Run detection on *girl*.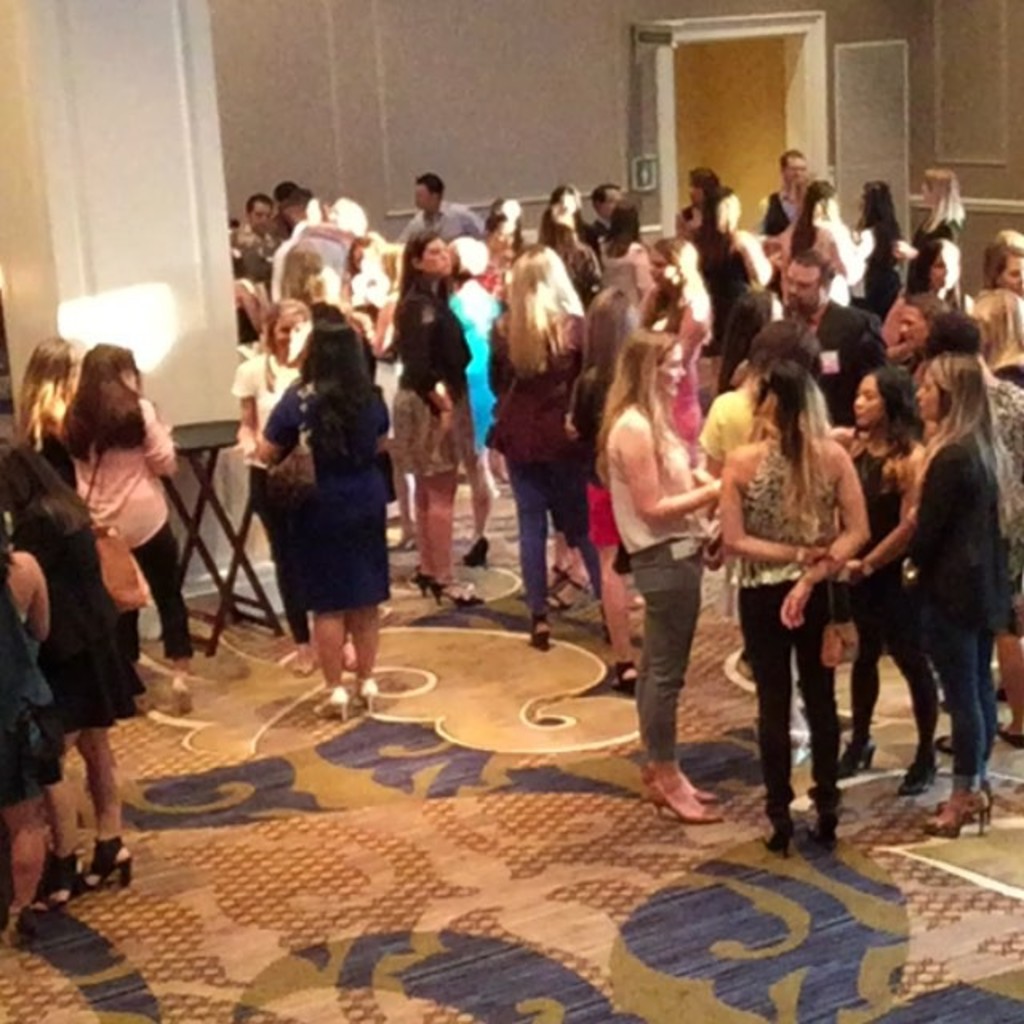
Result: x1=915 y1=248 x2=952 y2=304.
